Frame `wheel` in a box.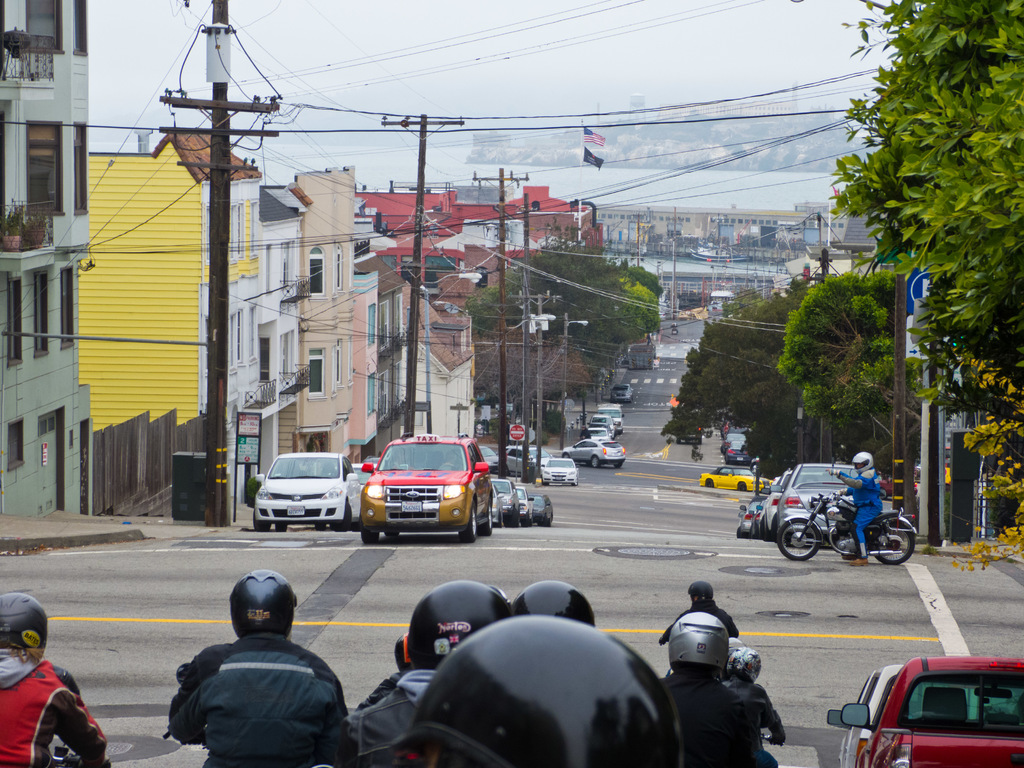
[x1=589, y1=452, x2=597, y2=468].
